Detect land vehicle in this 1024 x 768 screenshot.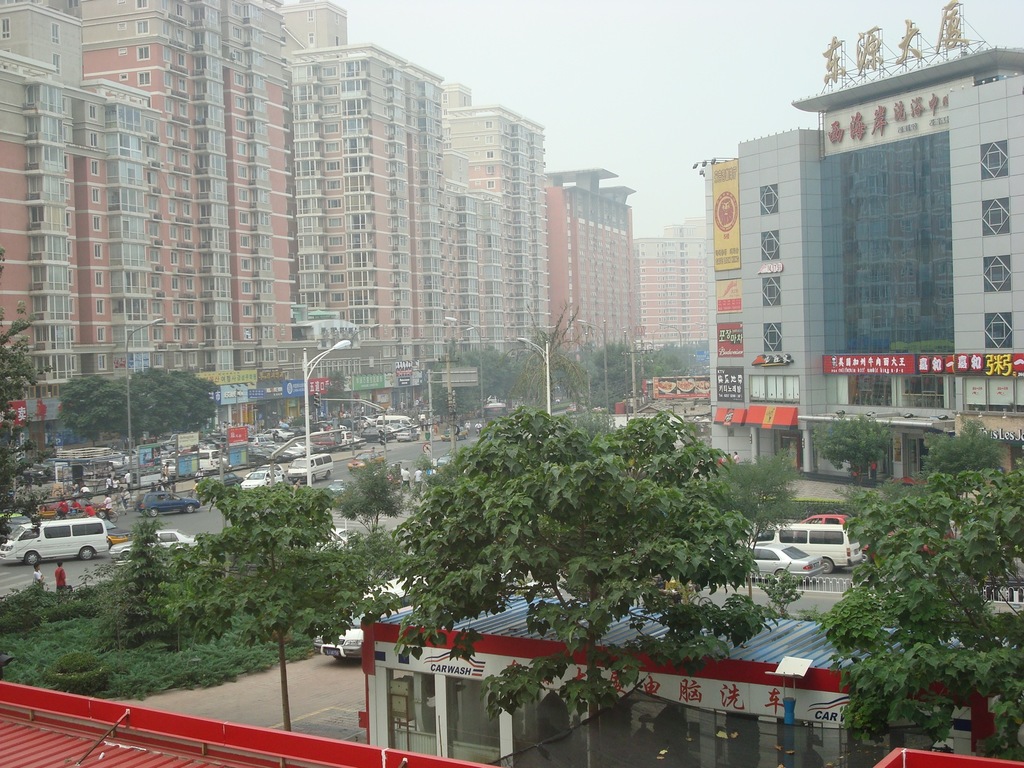
Detection: [212, 472, 243, 487].
